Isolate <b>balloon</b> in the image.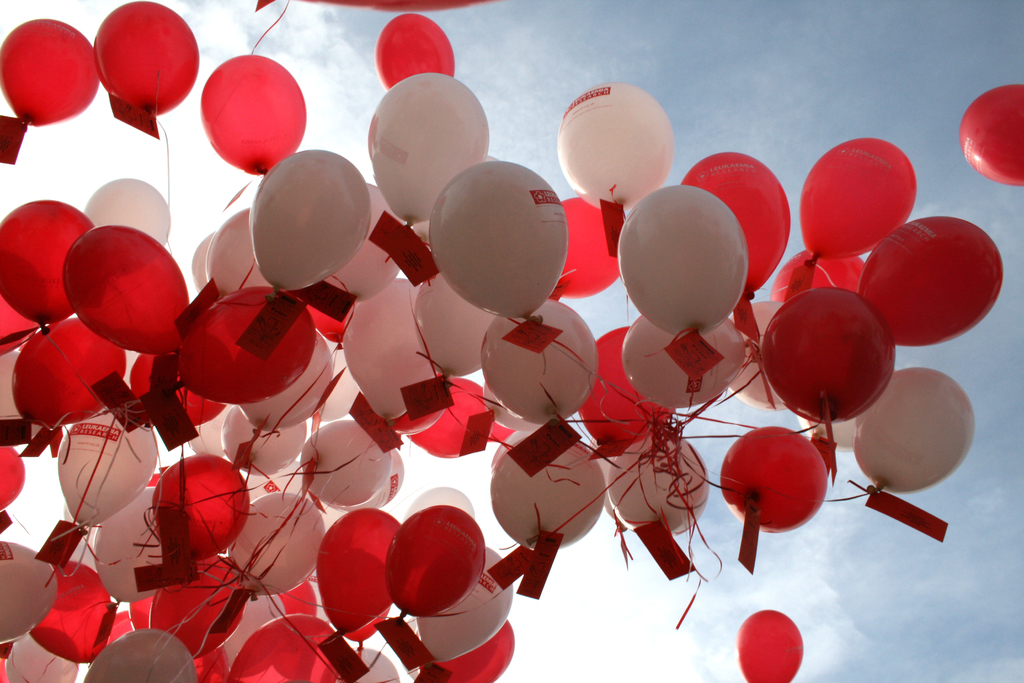
Isolated region: [left=57, top=409, right=149, bottom=531].
